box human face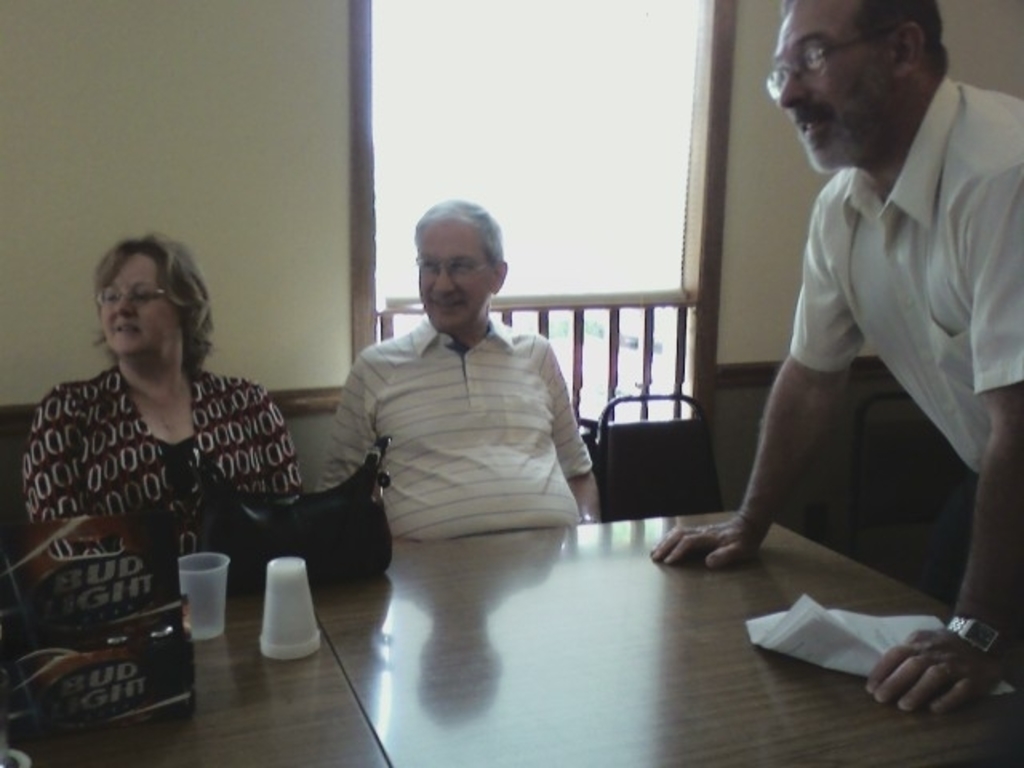
<region>414, 219, 494, 331</region>
